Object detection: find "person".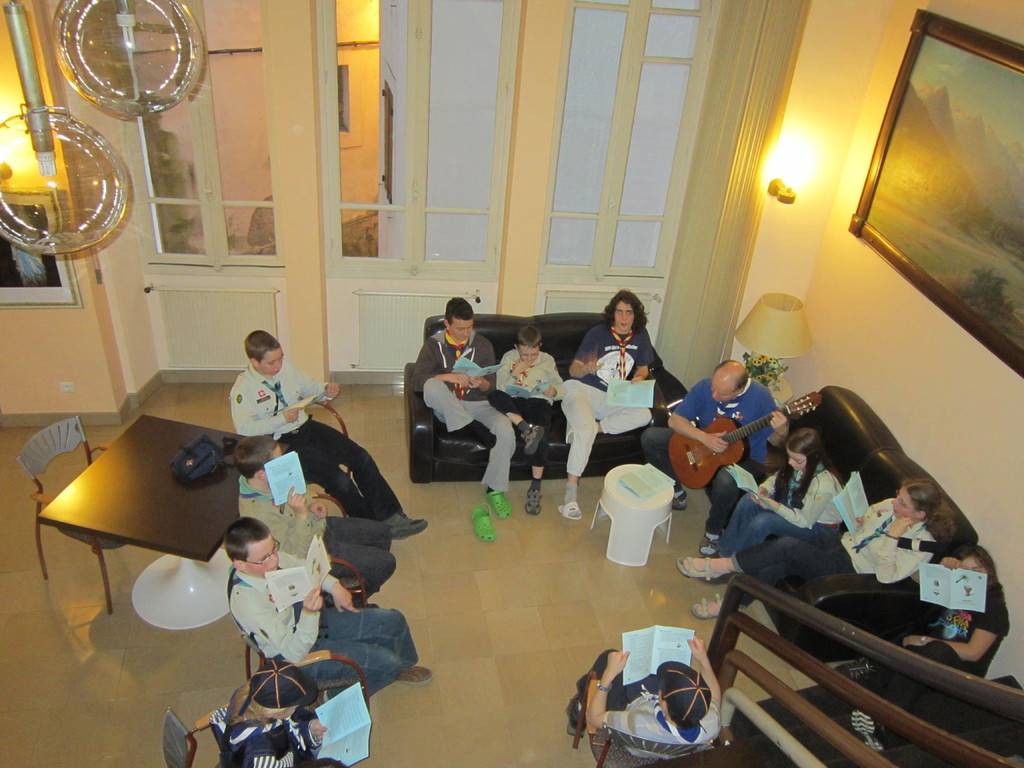
(x1=675, y1=425, x2=847, y2=580).
